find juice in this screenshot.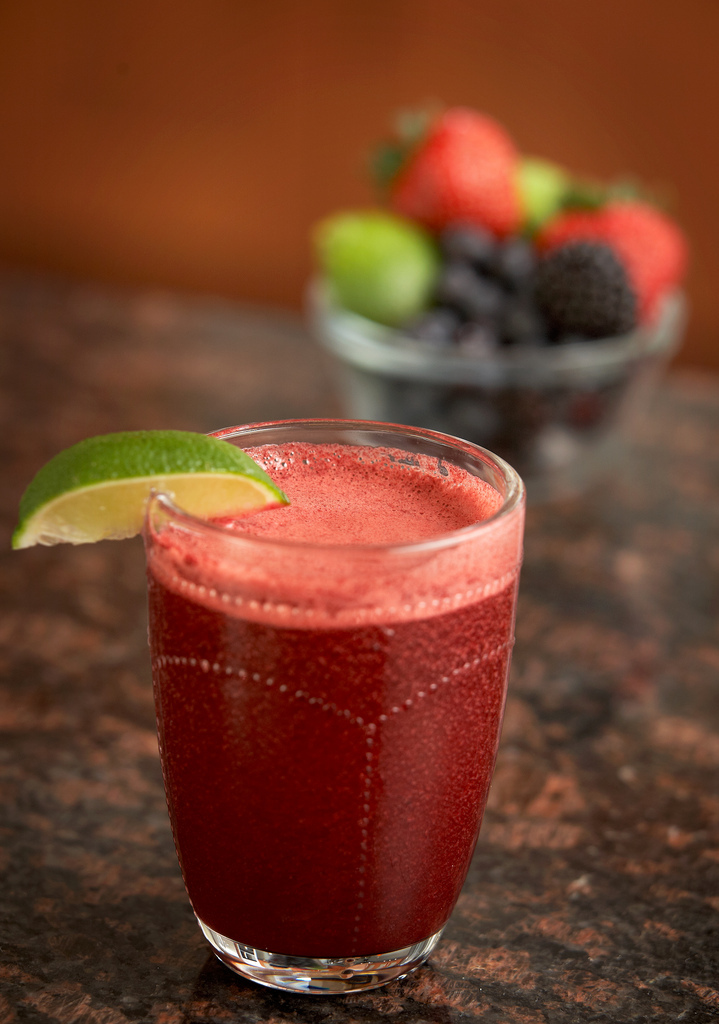
The bounding box for juice is (145, 445, 523, 961).
